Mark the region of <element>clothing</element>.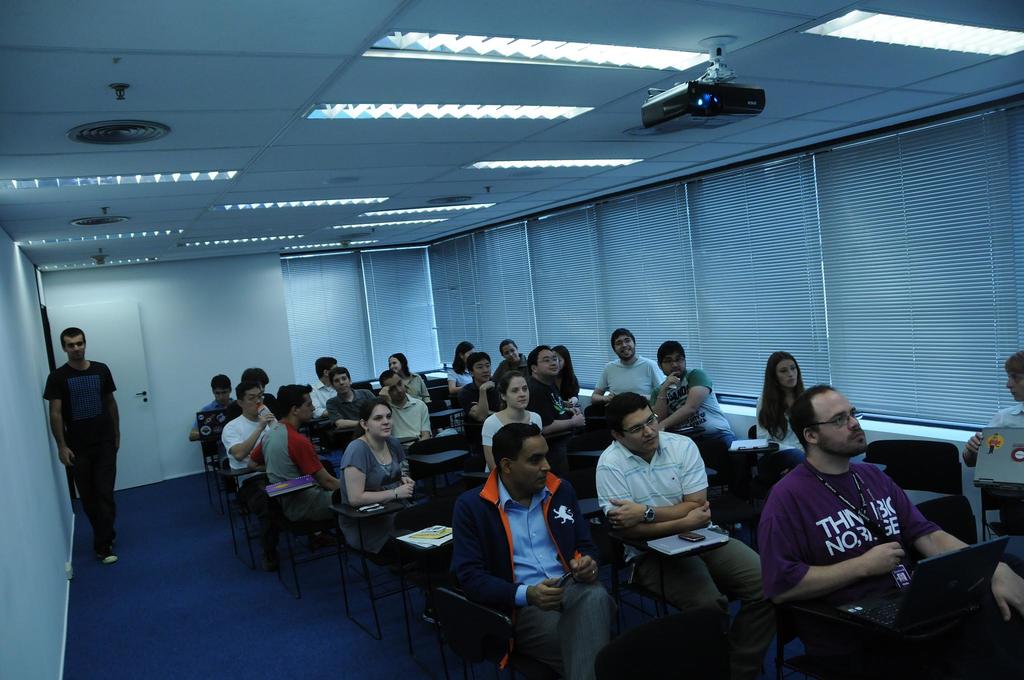
Region: (35, 323, 125, 547).
